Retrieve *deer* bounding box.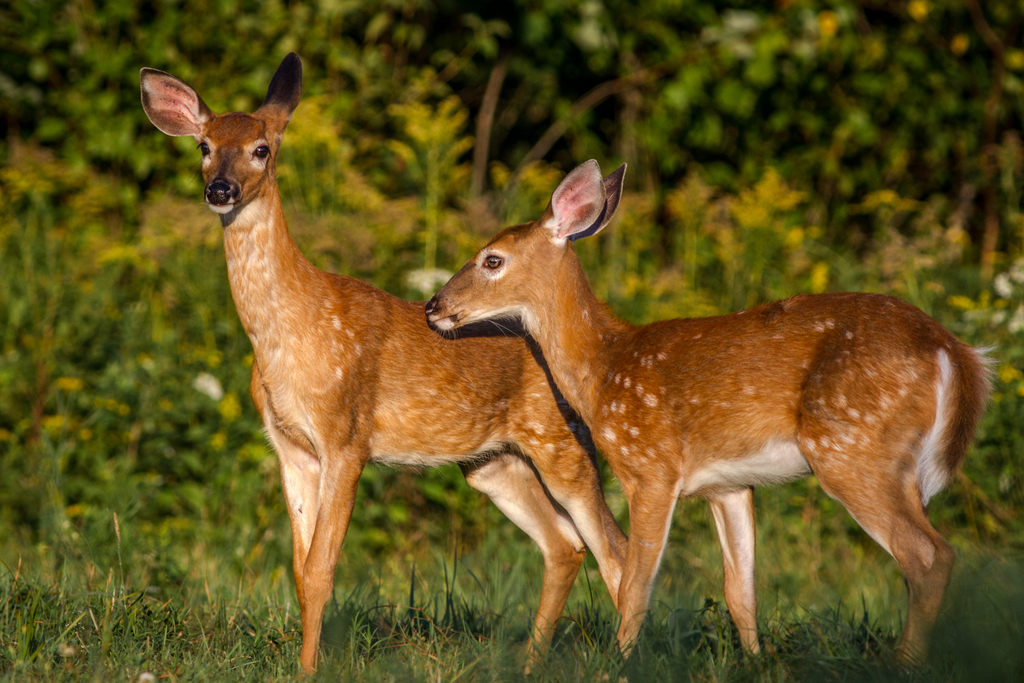
Bounding box: {"left": 140, "top": 53, "right": 627, "bottom": 669}.
